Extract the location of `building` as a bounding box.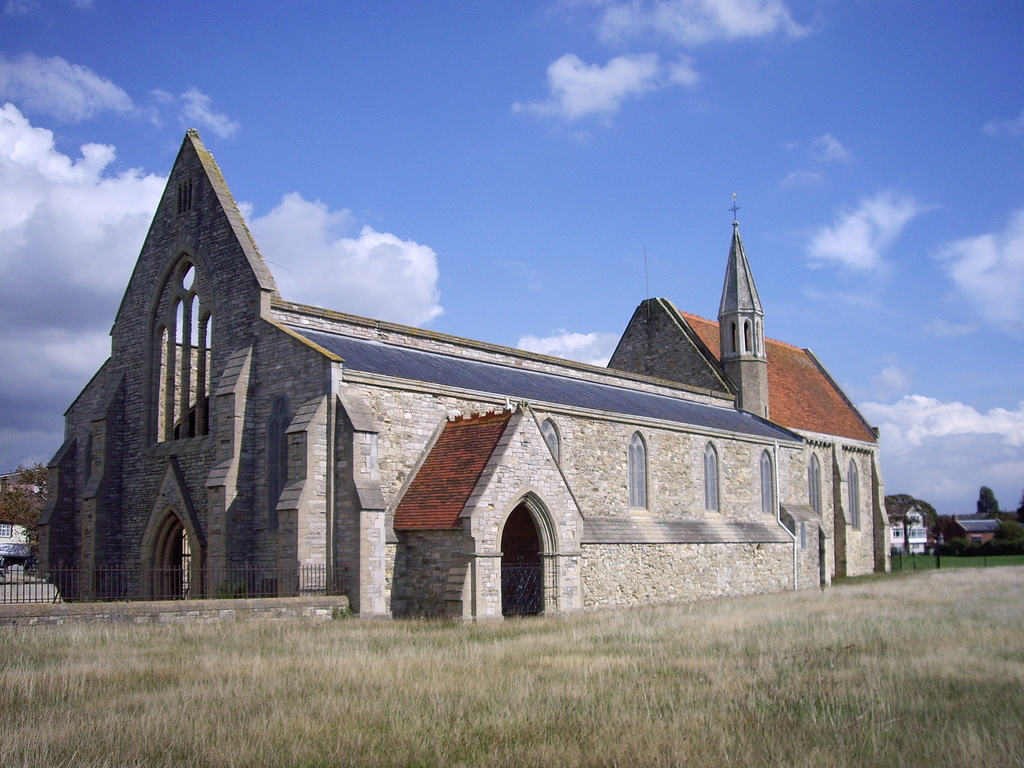
x1=43, y1=127, x2=890, y2=625.
